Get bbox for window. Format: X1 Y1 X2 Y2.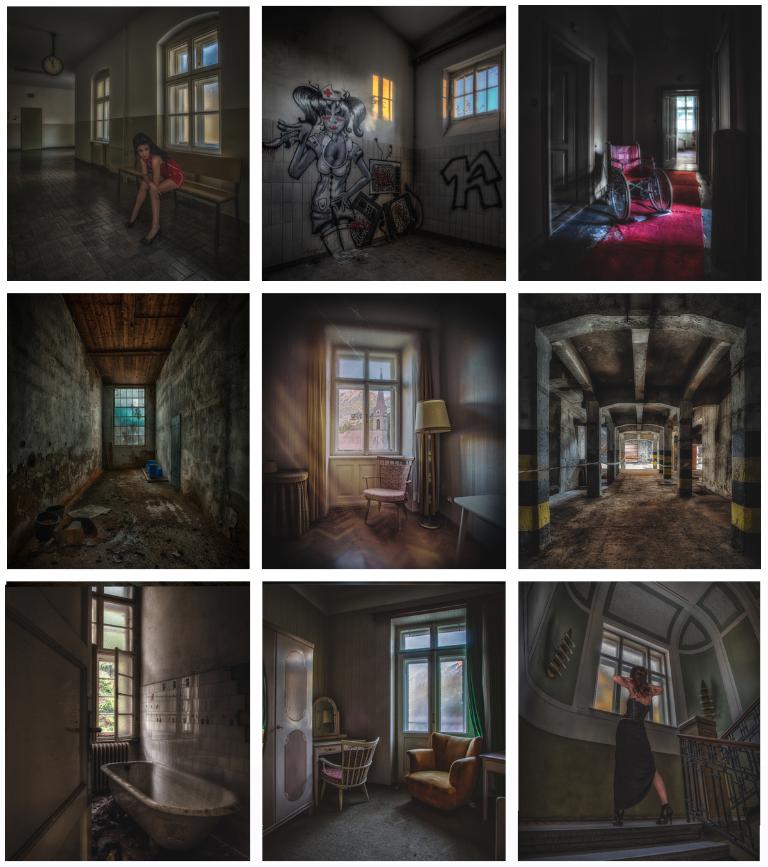
330 342 406 451.
